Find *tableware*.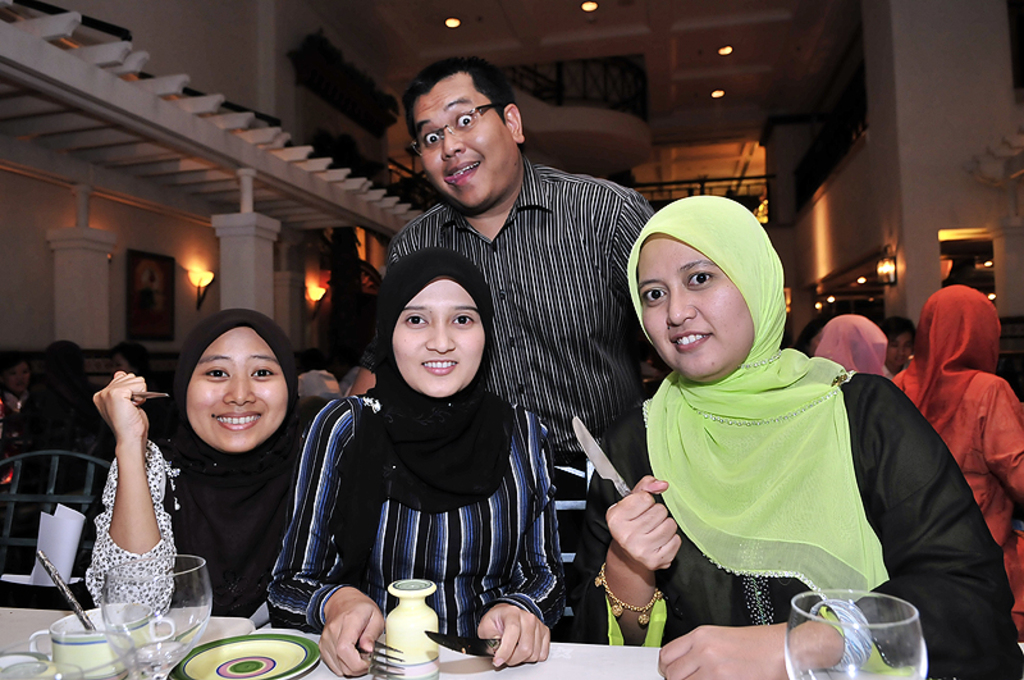
<region>568, 415, 631, 499</region>.
